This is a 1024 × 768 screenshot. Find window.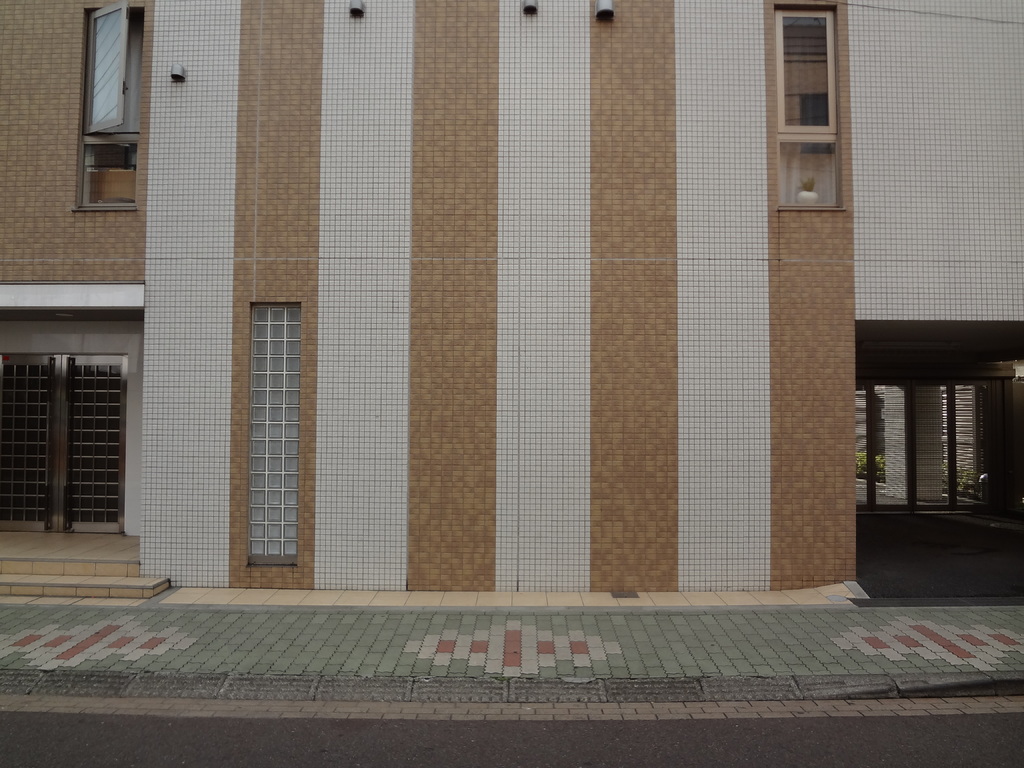
Bounding box: bbox=[779, 13, 837, 136].
